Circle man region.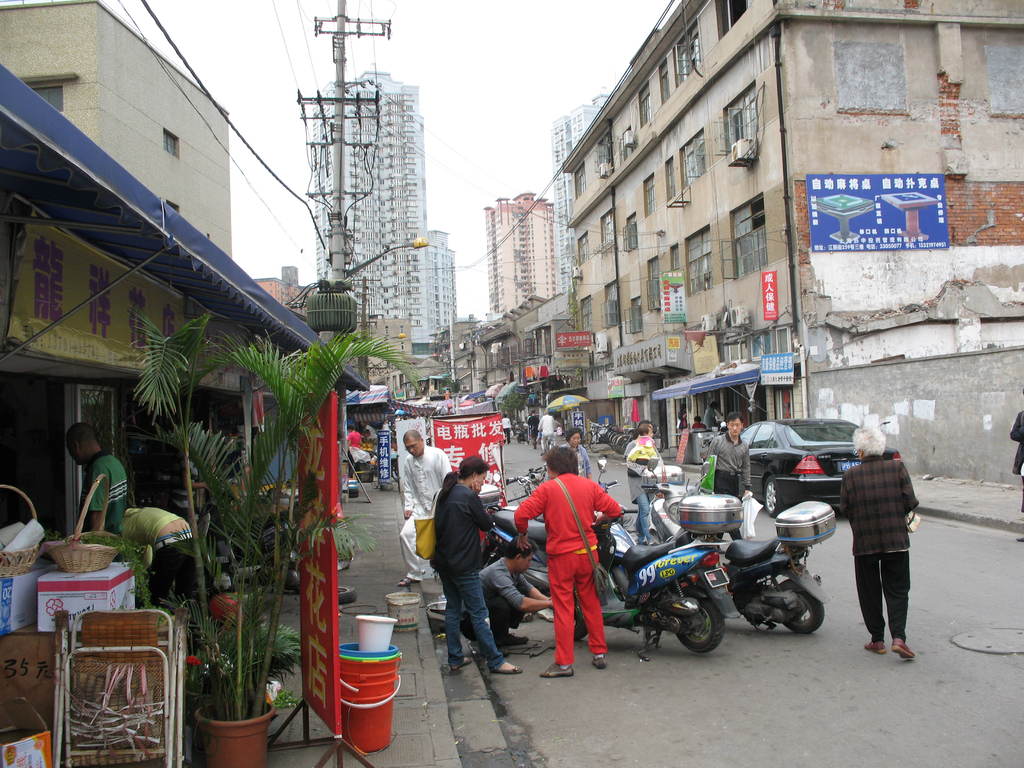
Region: (838,426,920,658).
